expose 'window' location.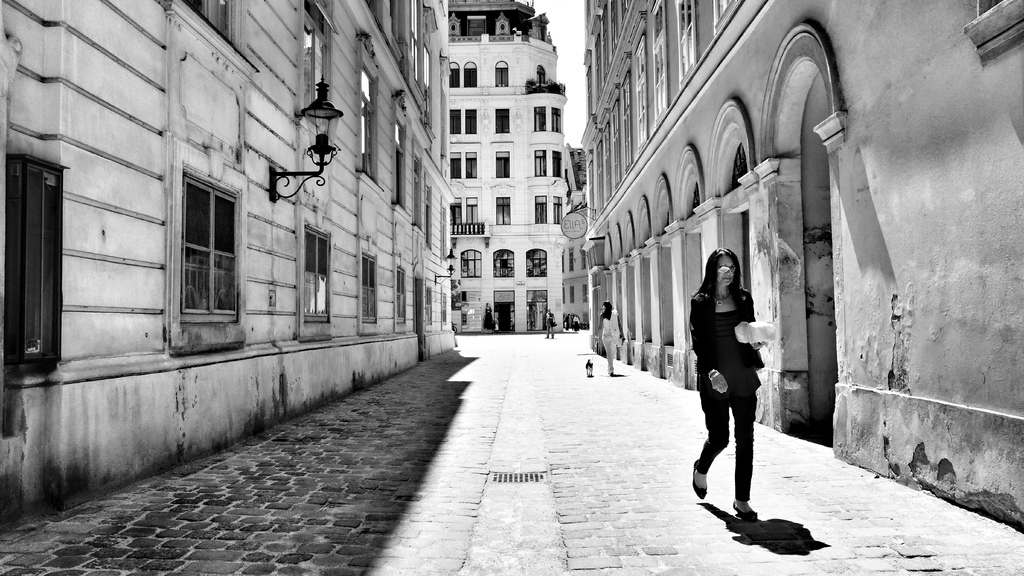
Exposed at <region>465, 65, 478, 88</region>.
